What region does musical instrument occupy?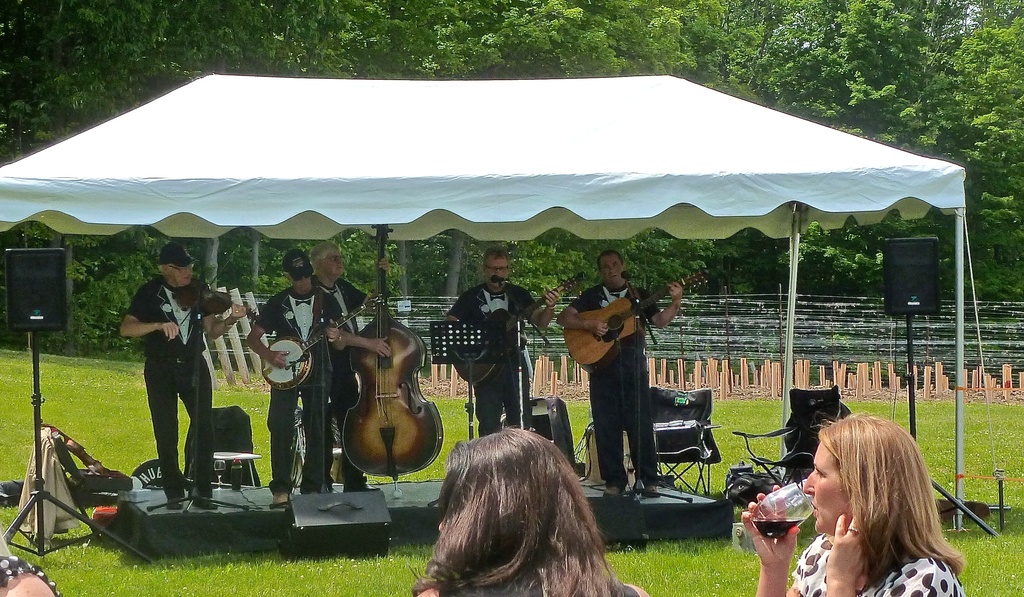
<box>164,273,264,339</box>.
